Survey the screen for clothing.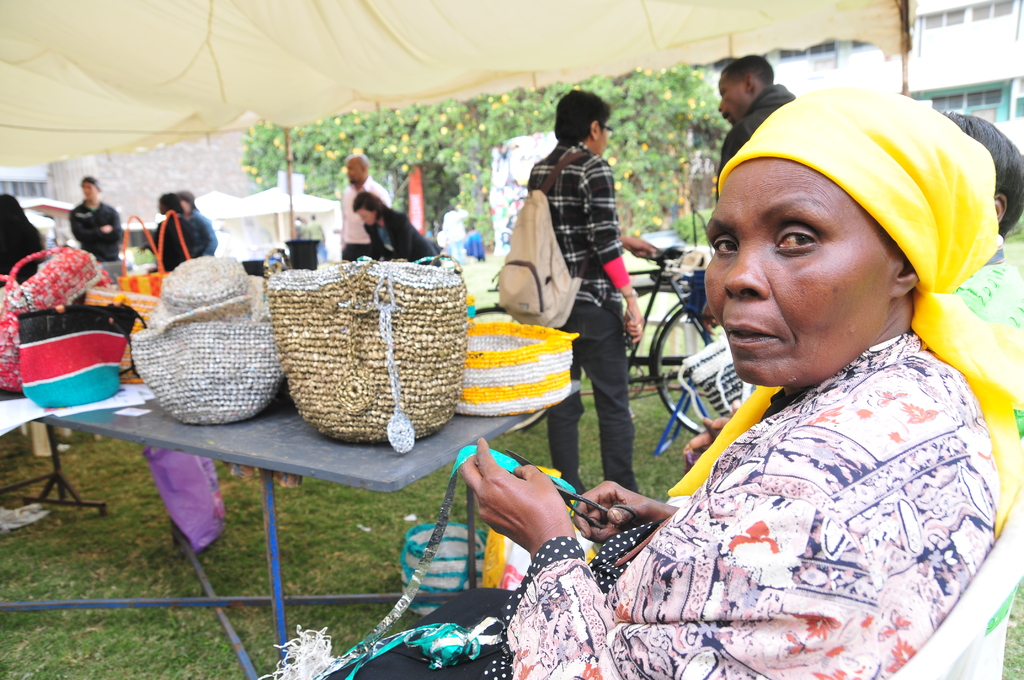
Survey found: pyautogui.locateOnScreen(523, 139, 643, 496).
